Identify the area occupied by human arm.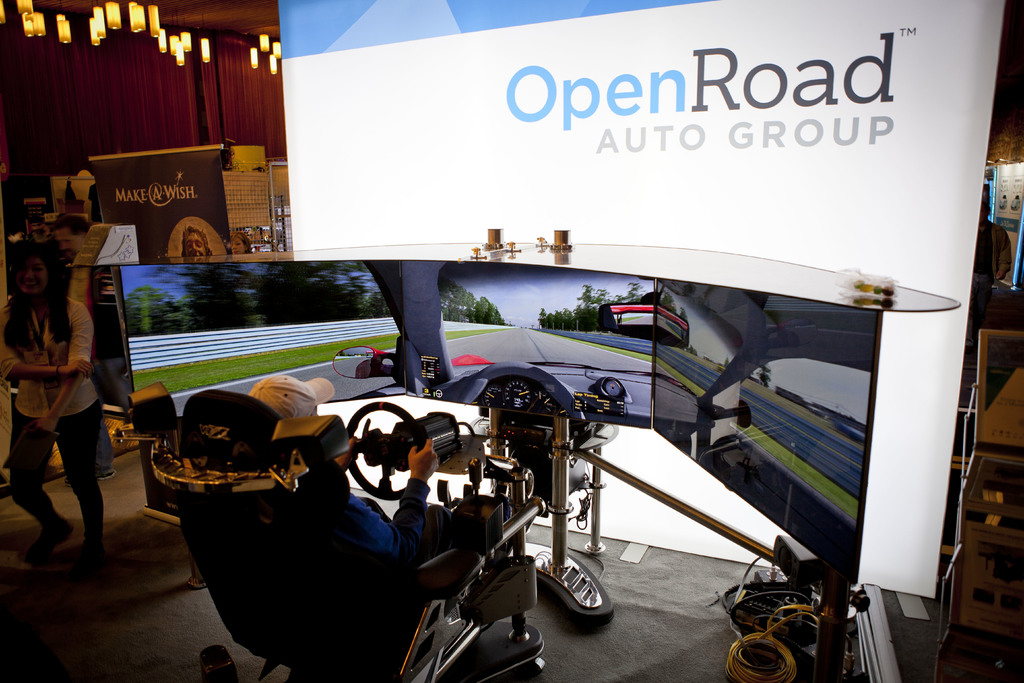
Area: (left=0, top=306, right=100, bottom=381).
